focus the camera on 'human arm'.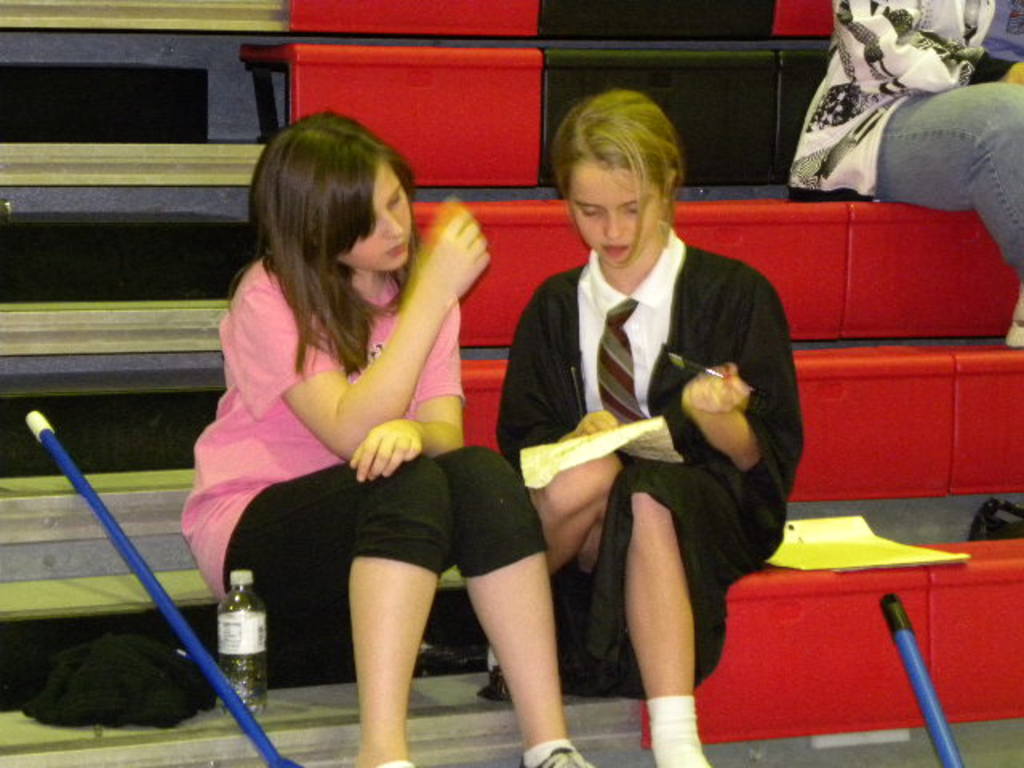
Focus region: left=682, top=293, right=808, bottom=514.
